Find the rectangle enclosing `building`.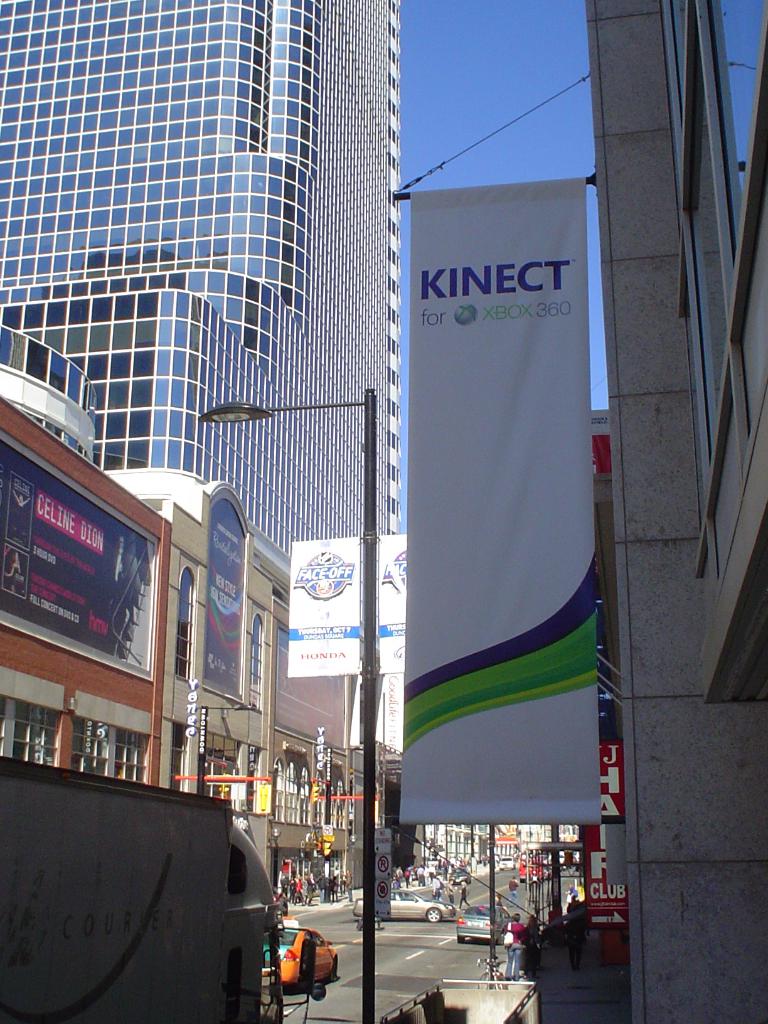
detection(0, 400, 374, 913).
